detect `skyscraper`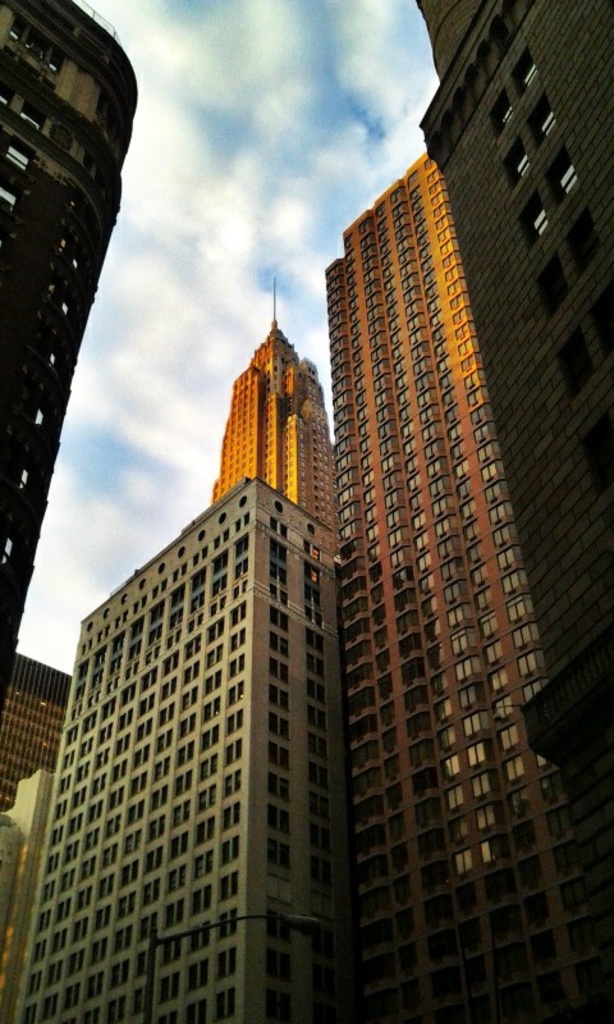
box(13, 468, 347, 1023)
